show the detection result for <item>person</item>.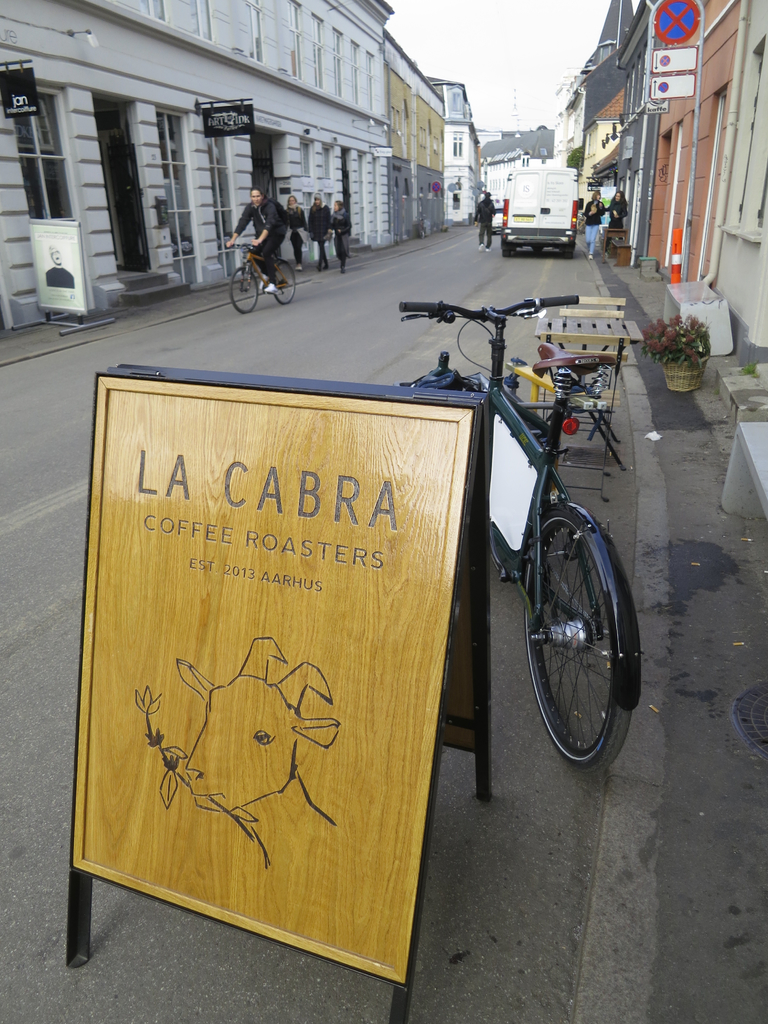
330,198,353,275.
